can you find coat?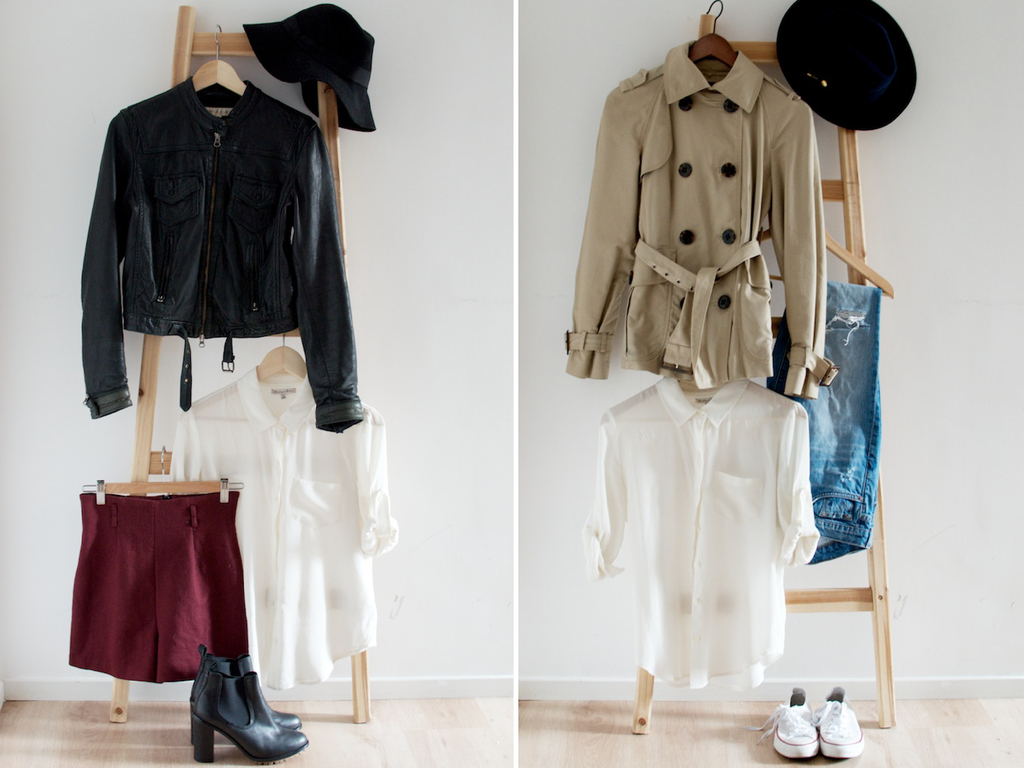
Yes, bounding box: [left=77, top=76, right=364, bottom=429].
